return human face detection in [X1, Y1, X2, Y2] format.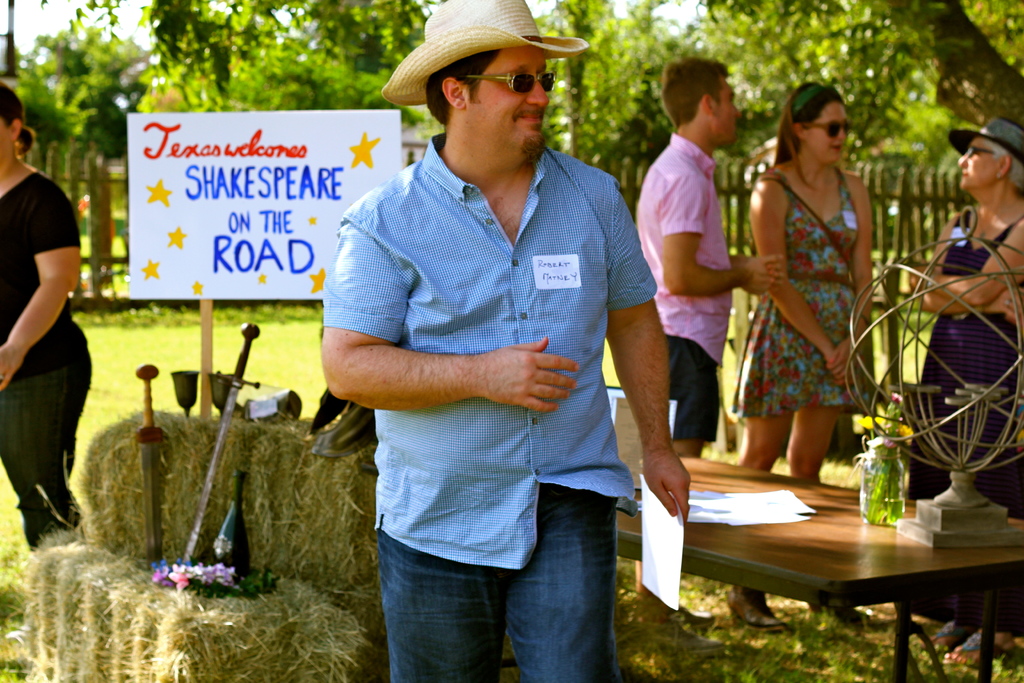
[717, 76, 740, 140].
